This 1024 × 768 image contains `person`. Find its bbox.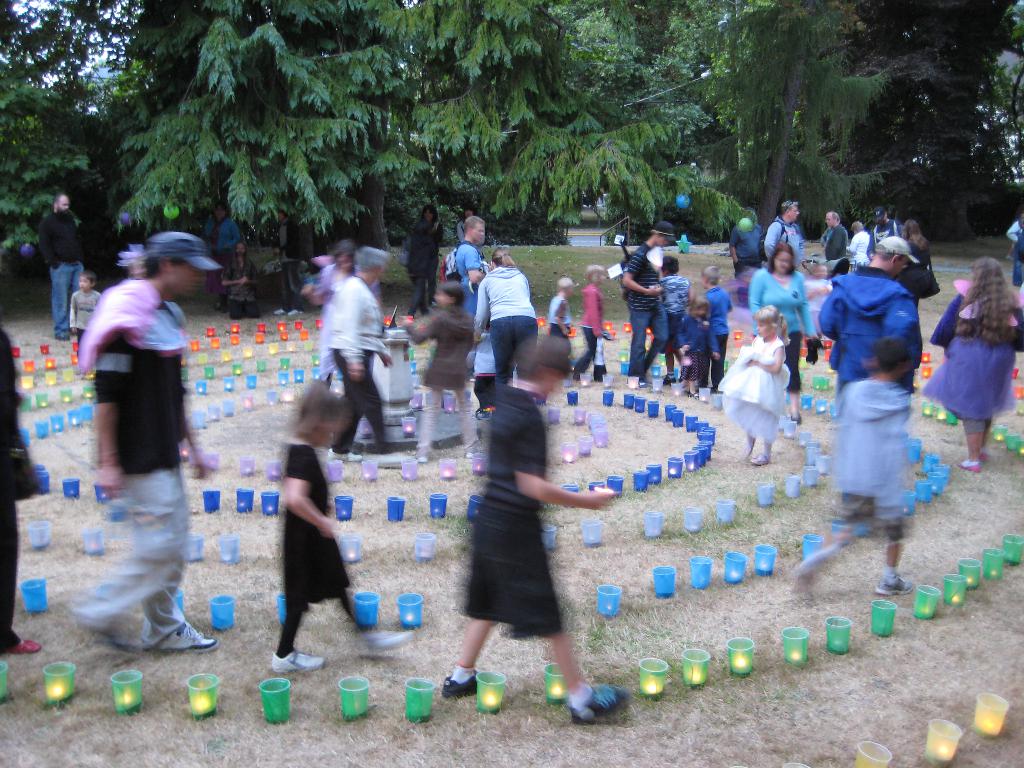
[x1=75, y1=230, x2=232, y2=648].
